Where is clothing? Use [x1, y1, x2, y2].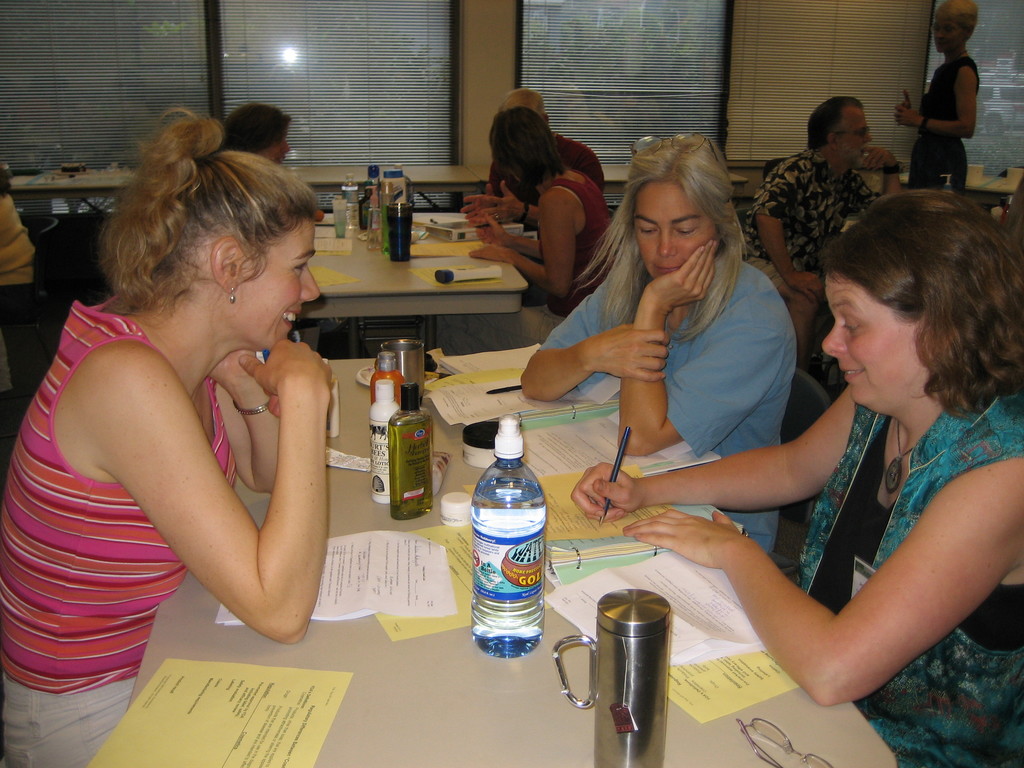
[487, 132, 606, 233].
